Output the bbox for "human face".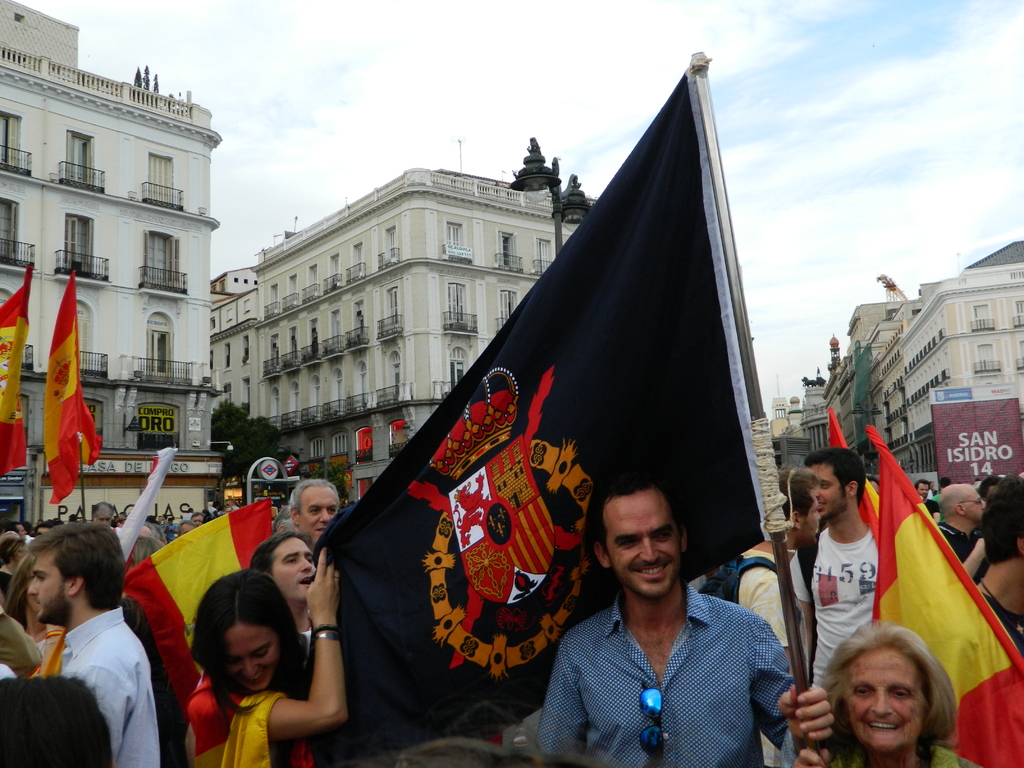
[left=190, top=513, right=204, bottom=528].
